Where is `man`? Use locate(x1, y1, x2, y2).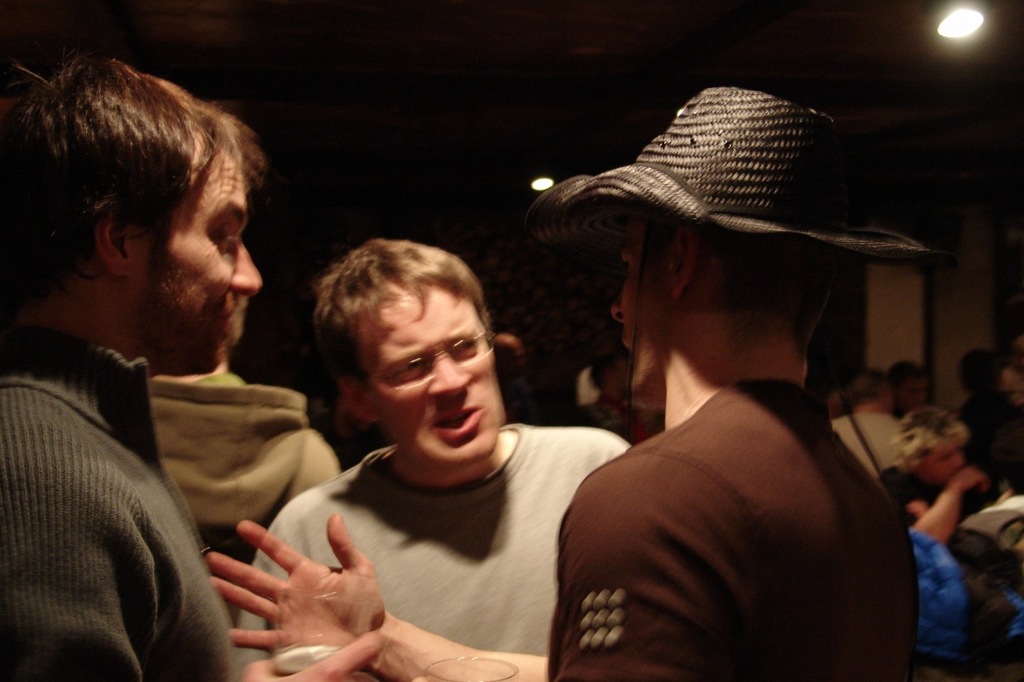
locate(831, 365, 908, 478).
